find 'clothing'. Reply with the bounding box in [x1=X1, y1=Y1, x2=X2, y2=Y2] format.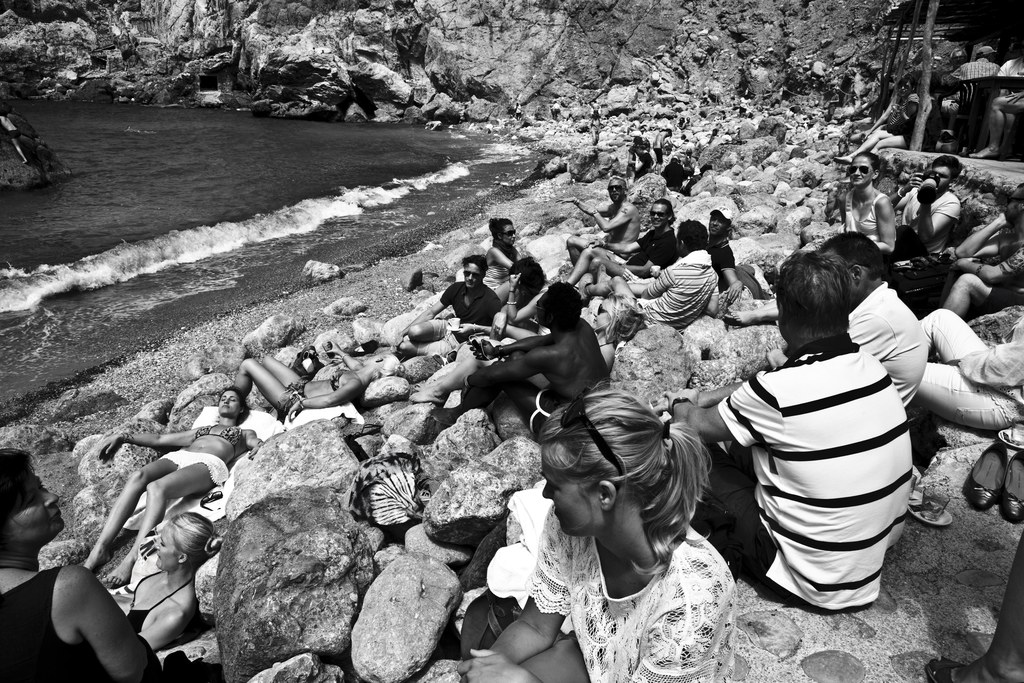
[x1=955, y1=60, x2=998, y2=142].
